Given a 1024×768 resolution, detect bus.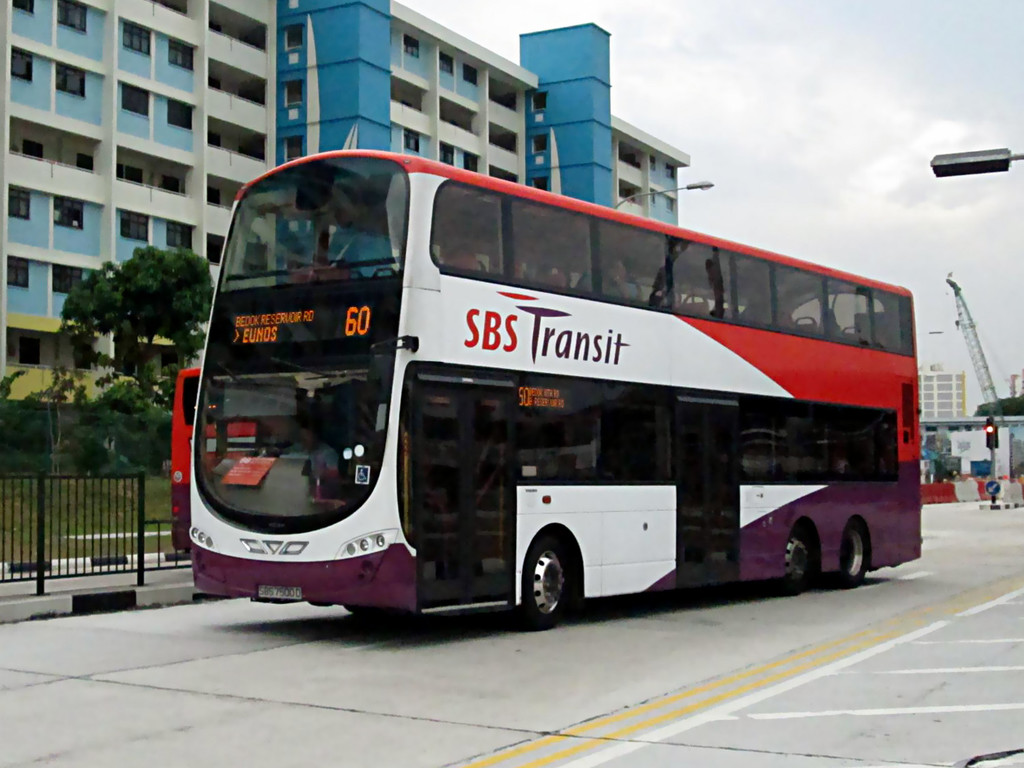
(167,367,350,557).
